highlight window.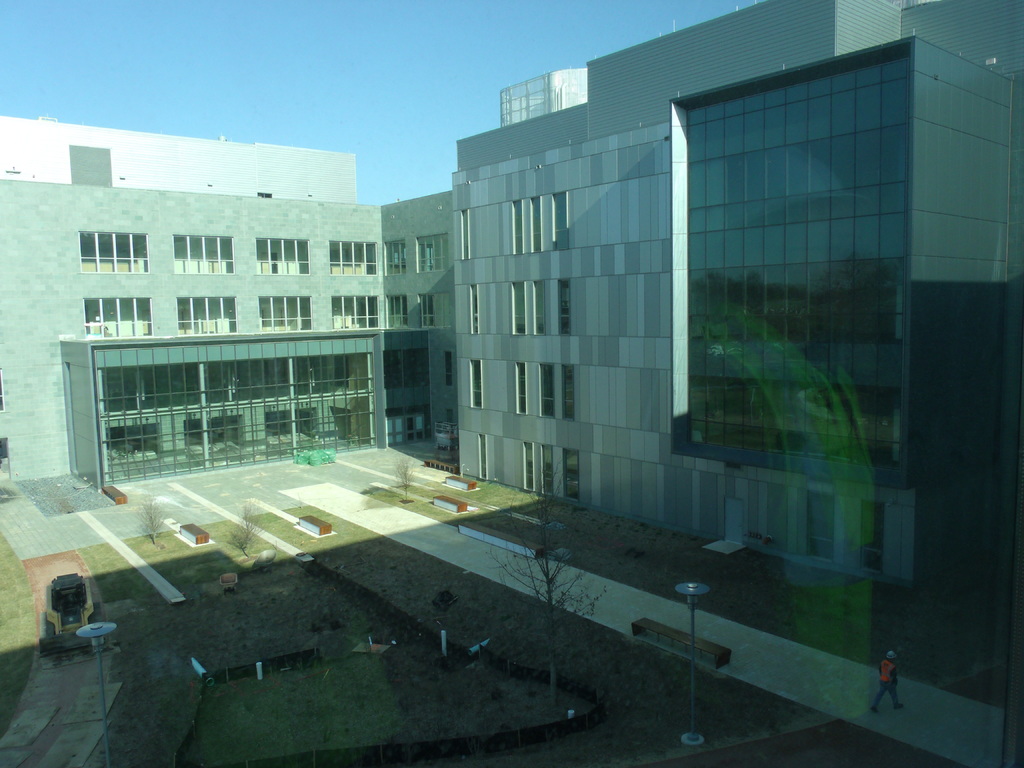
Highlighted region: pyautogui.locateOnScreen(255, 236, 317, 274).
